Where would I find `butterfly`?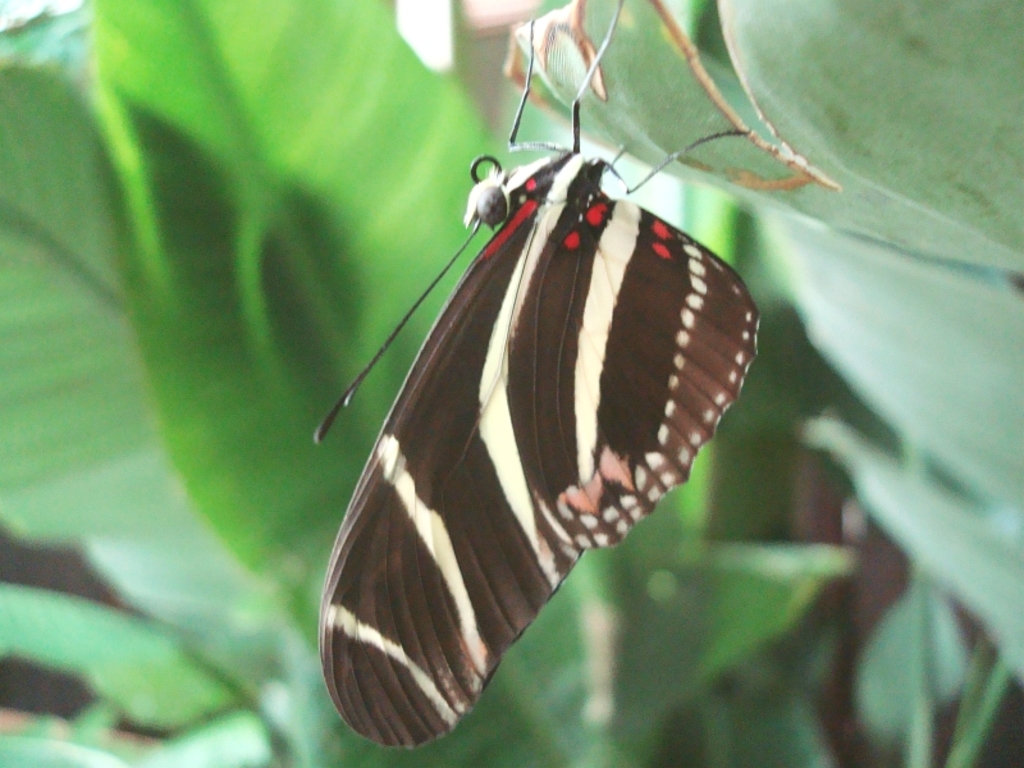
At BBox(344, 69, 754, 760).
